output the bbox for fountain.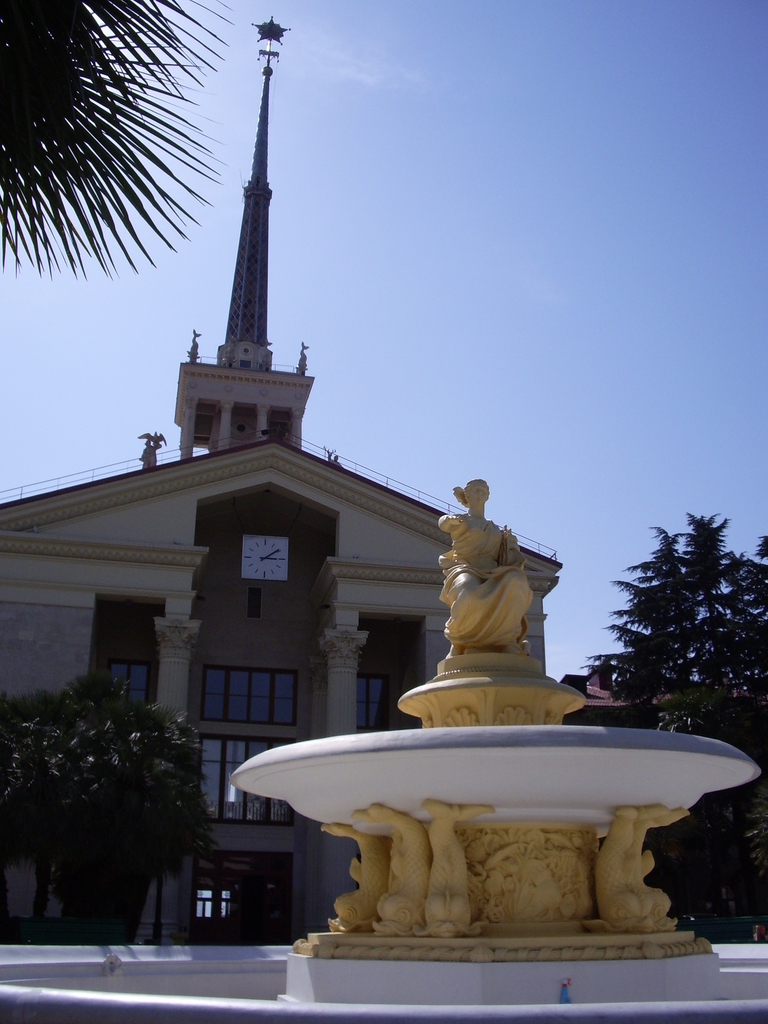
[0,475,767,1023].
